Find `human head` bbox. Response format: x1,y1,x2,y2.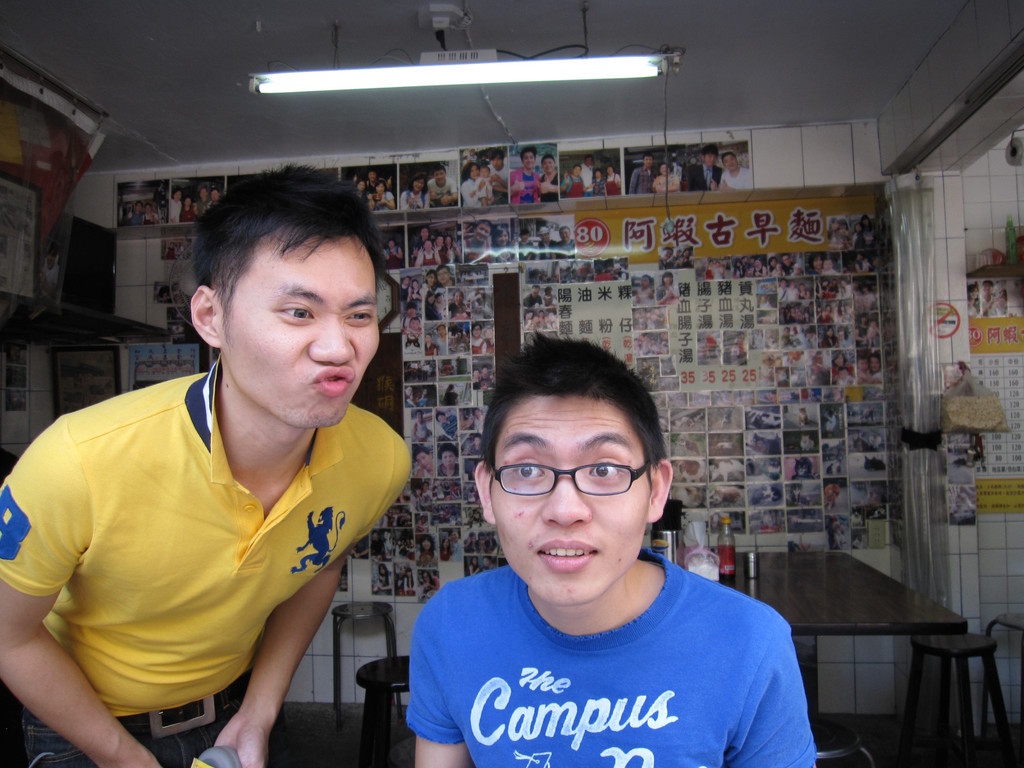
420,228,428,239.
